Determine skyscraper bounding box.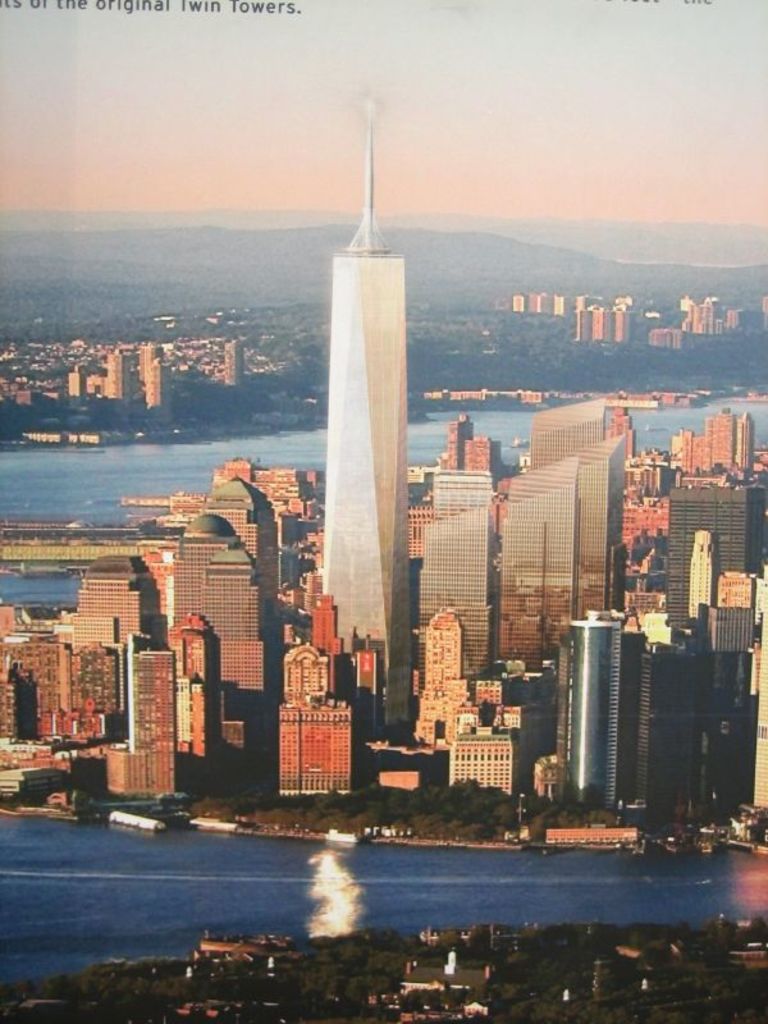
Determined: detection(671, 404, 748, 484).
